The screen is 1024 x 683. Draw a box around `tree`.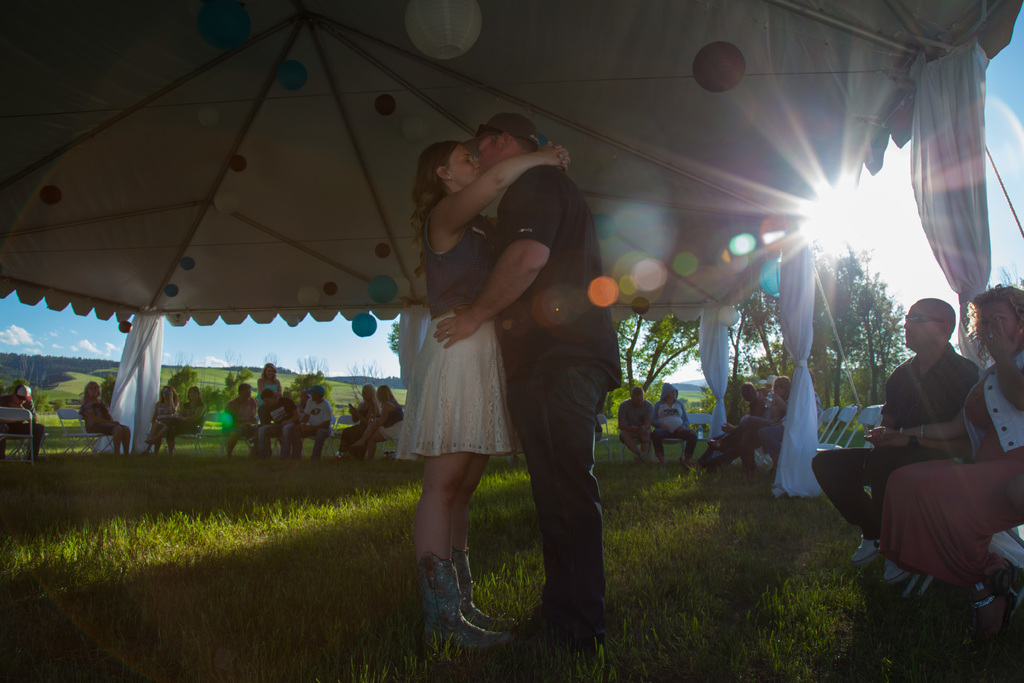
x1=202 y1=343 x2=246 y2=407.
